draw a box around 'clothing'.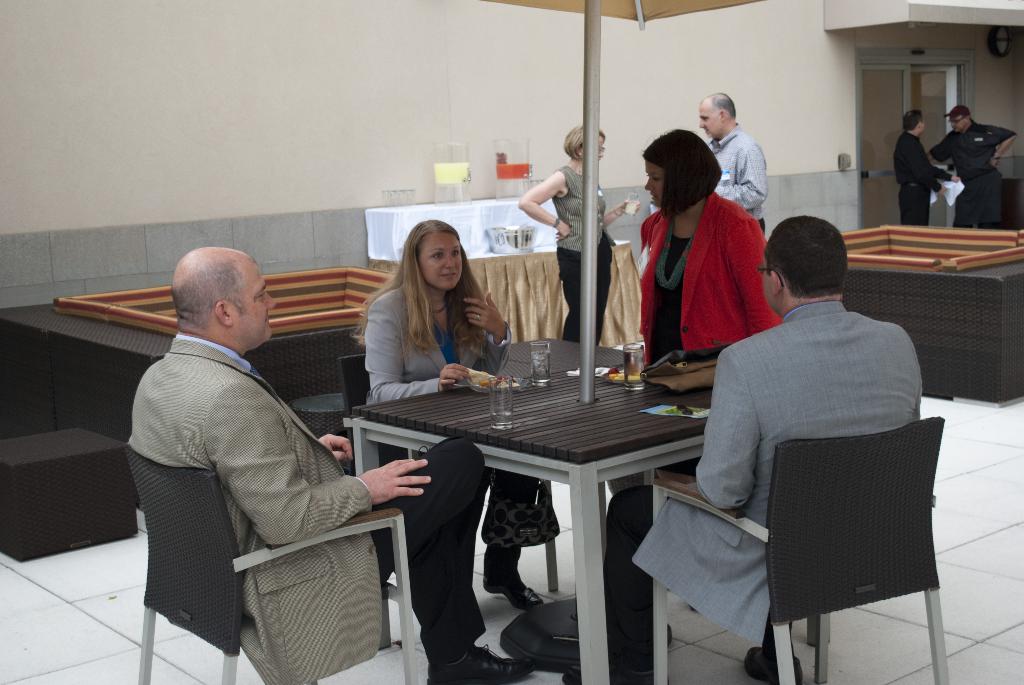
region(128, 331, 485, 684).
